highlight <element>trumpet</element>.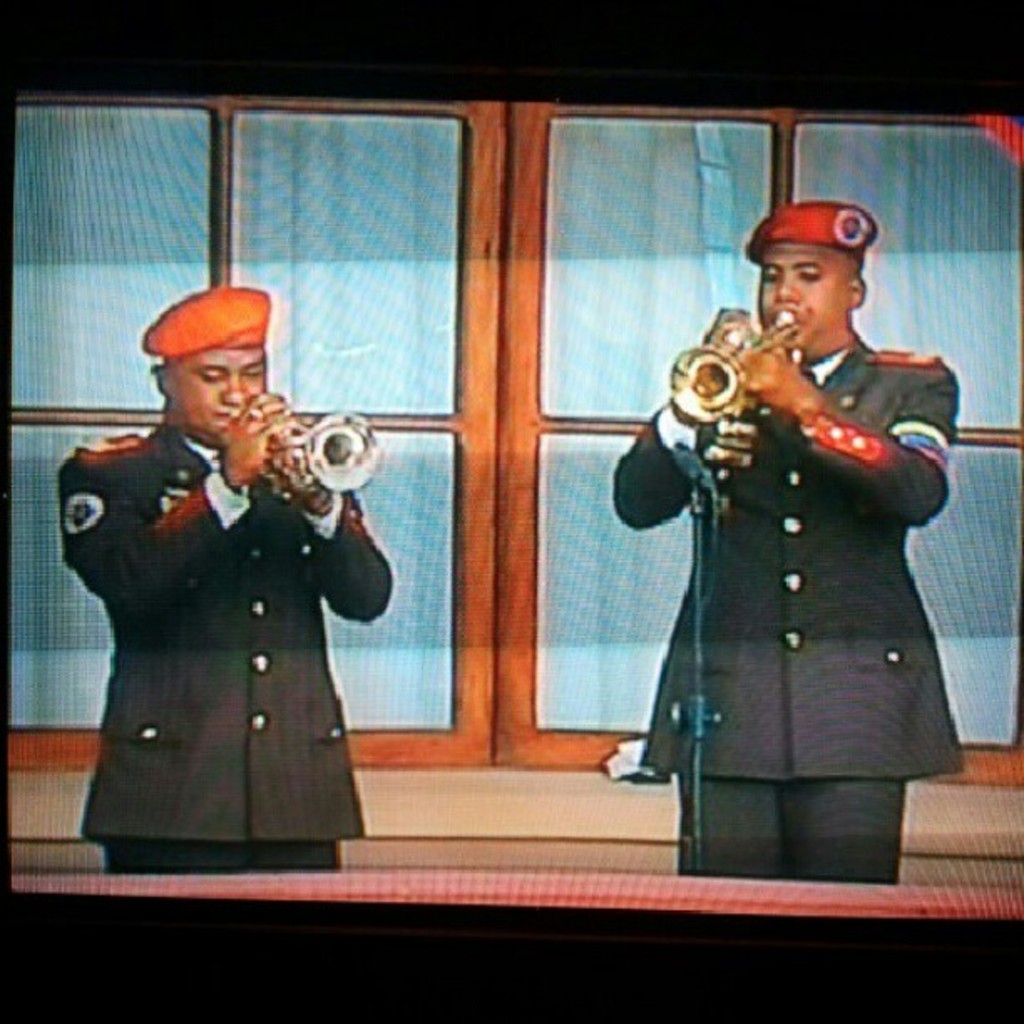
Highlighted region: 666,315,801,422.
